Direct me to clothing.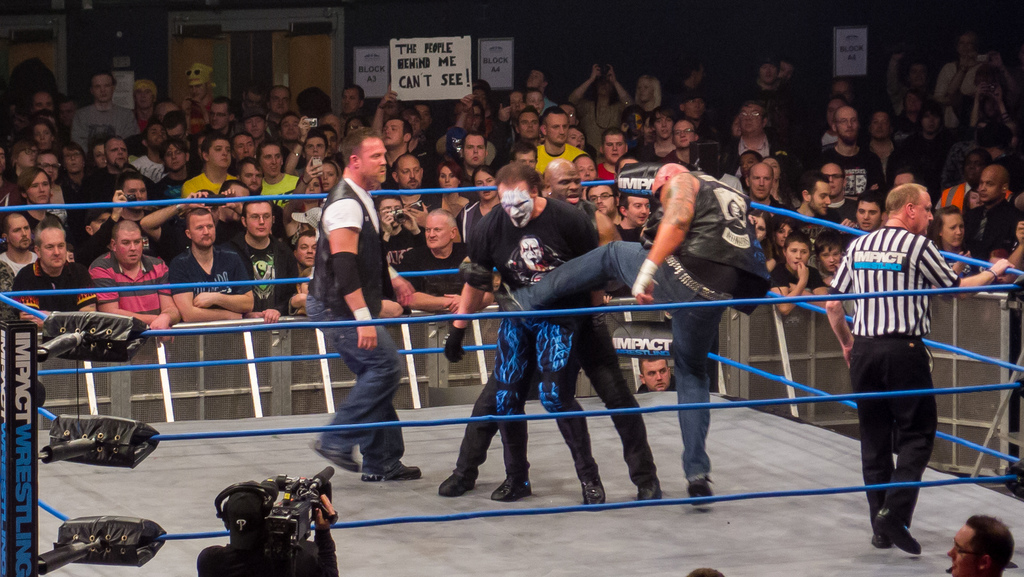
Direction: <bbox>304, 177, 410, 462</bbox>.
